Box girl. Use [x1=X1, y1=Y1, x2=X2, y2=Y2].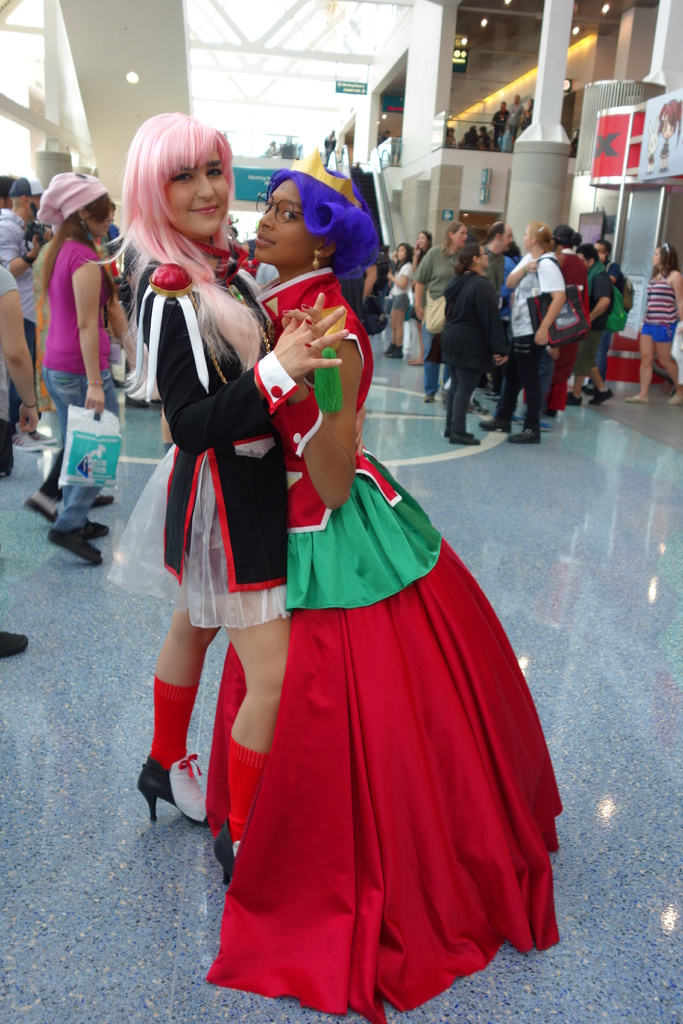
[x1=408, y1=228, x2=434, y2=361].
